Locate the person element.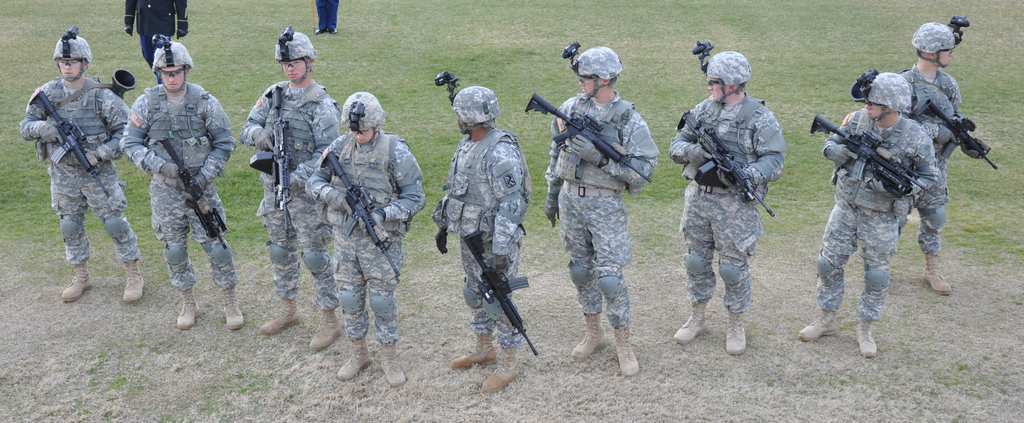
Element bbox: (x1=665, y1=49, x2=778, y2=348).
